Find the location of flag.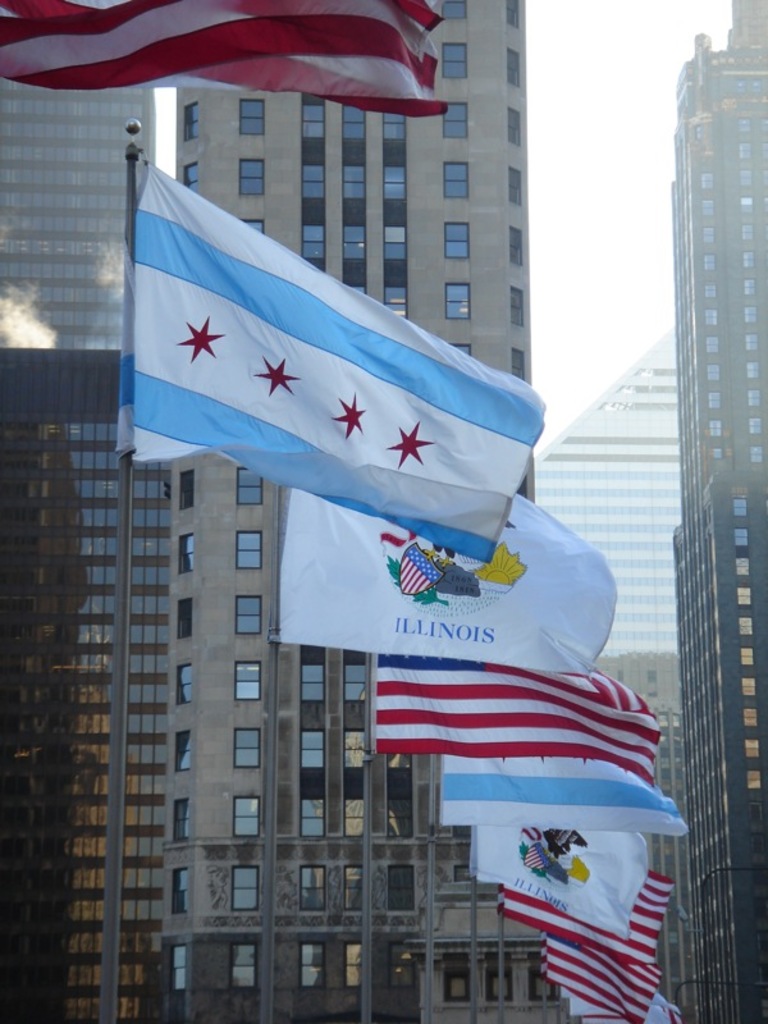
Location: 335 659 655 801.
